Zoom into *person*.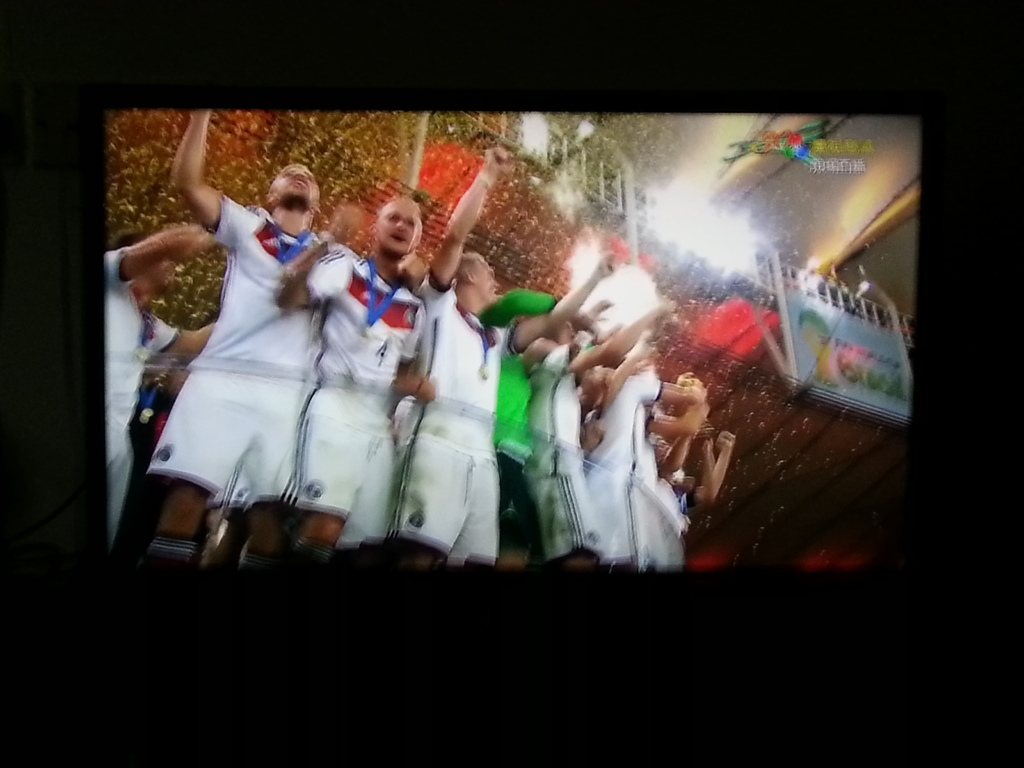
Zoom target: x1=530, y1=292, x2=680, y2=584.
